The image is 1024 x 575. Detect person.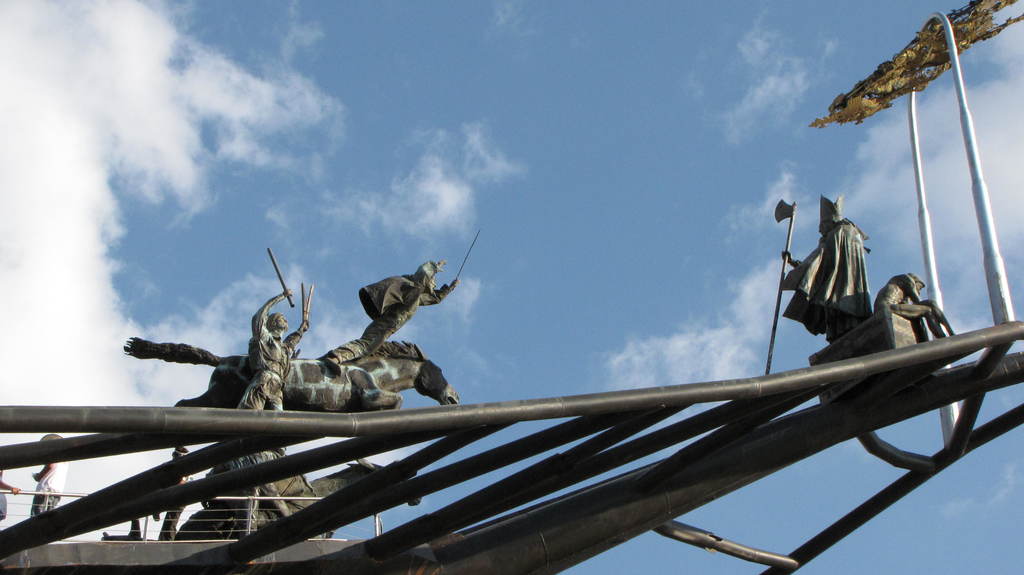
Detection: Rect(876, 273, 954, 339).
